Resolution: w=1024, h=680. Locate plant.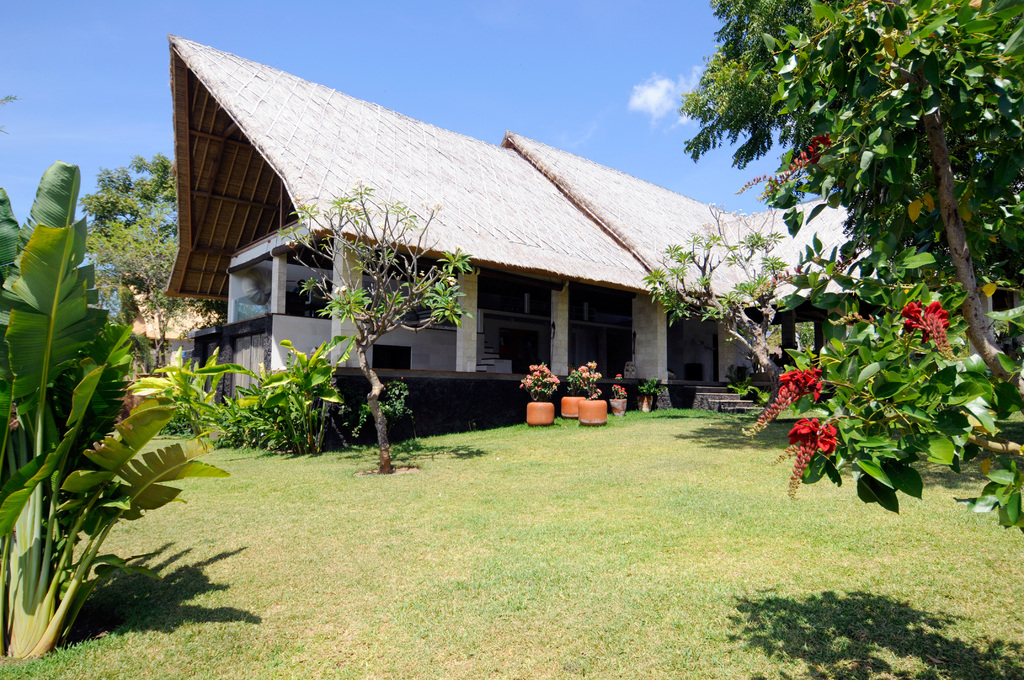
132/345/221/446.
